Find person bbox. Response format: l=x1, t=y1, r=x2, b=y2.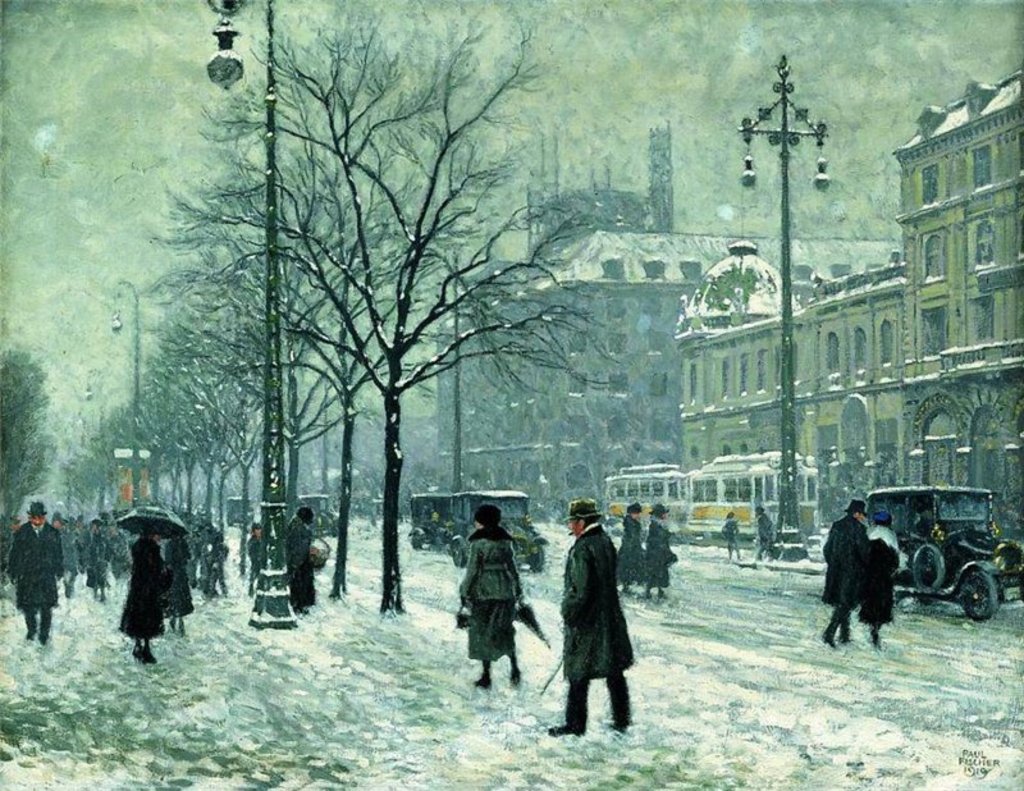
l=628, t=499, r=658, b=594.
